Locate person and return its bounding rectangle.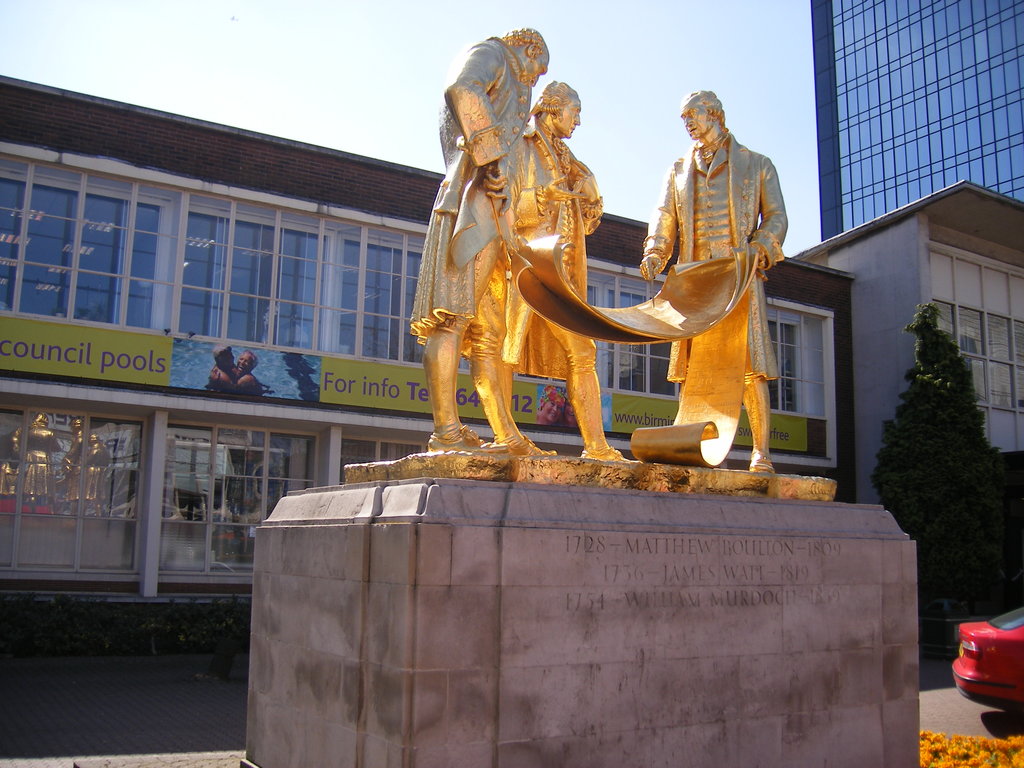
(left=203, top=346, right=232, bottom=389).
